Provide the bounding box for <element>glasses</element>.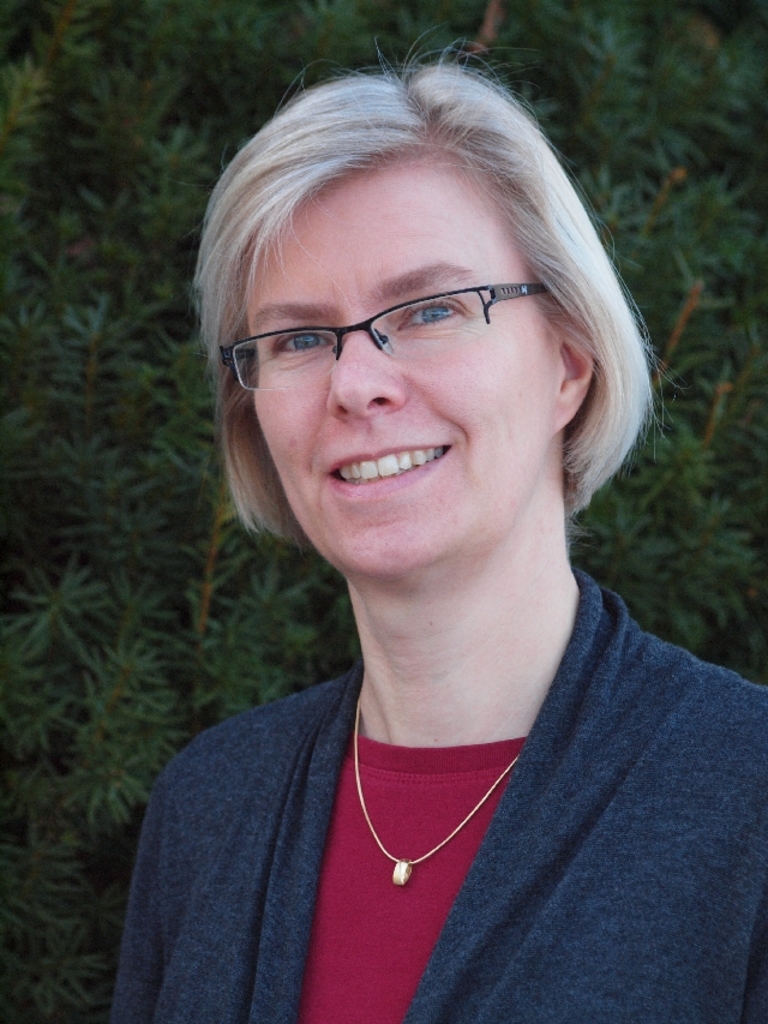
locate(223, 261, 580, 390).
